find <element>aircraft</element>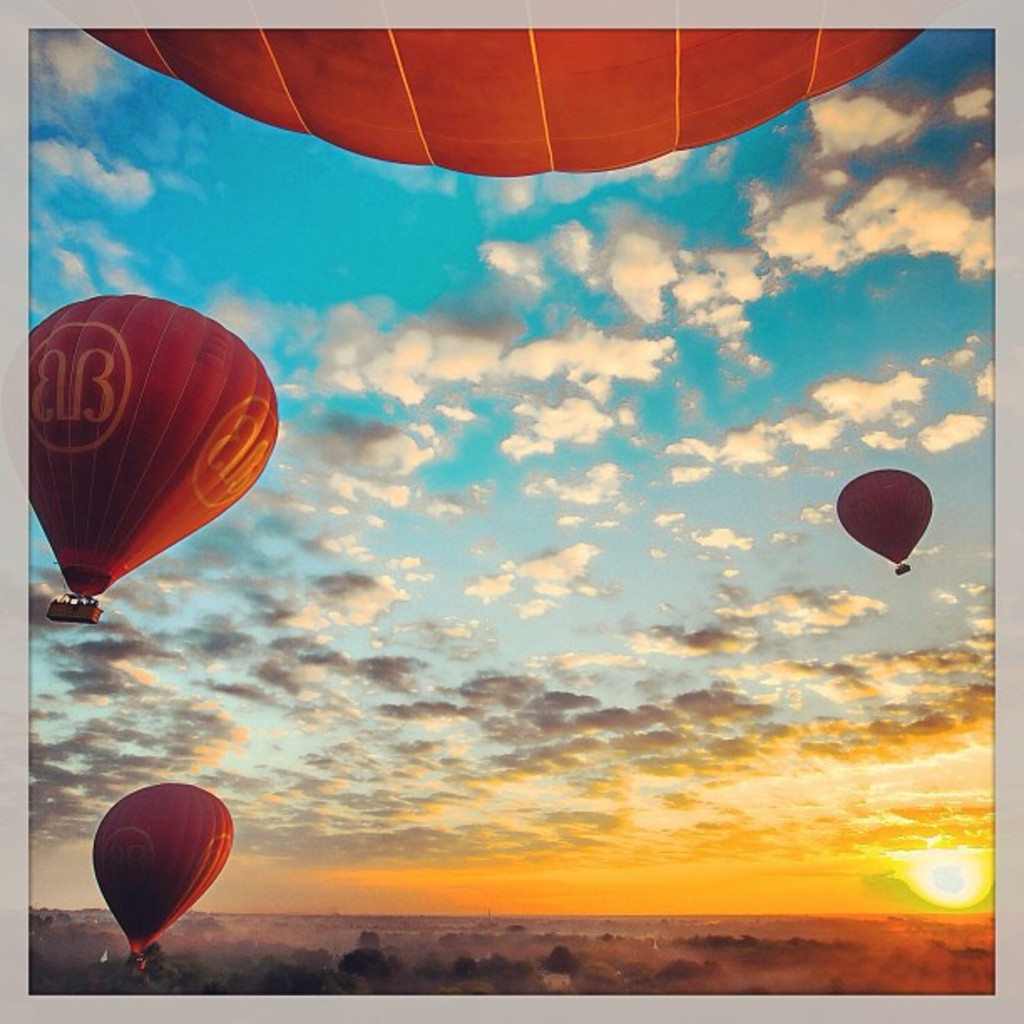
62/30/922/182
